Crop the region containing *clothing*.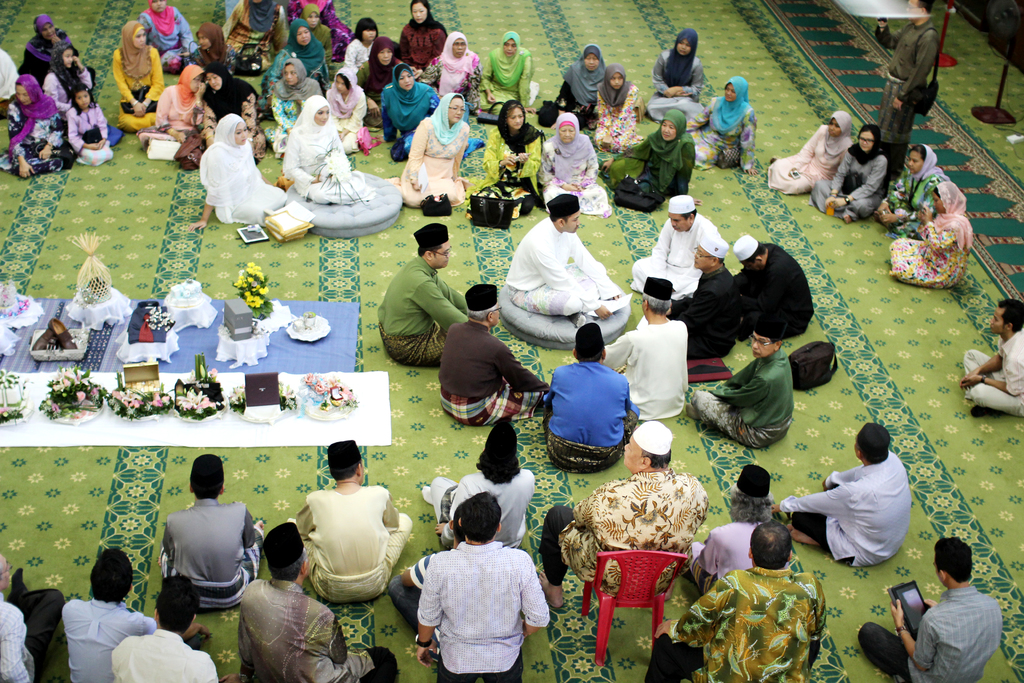
Crop region: [513, 220, 623, 319].
